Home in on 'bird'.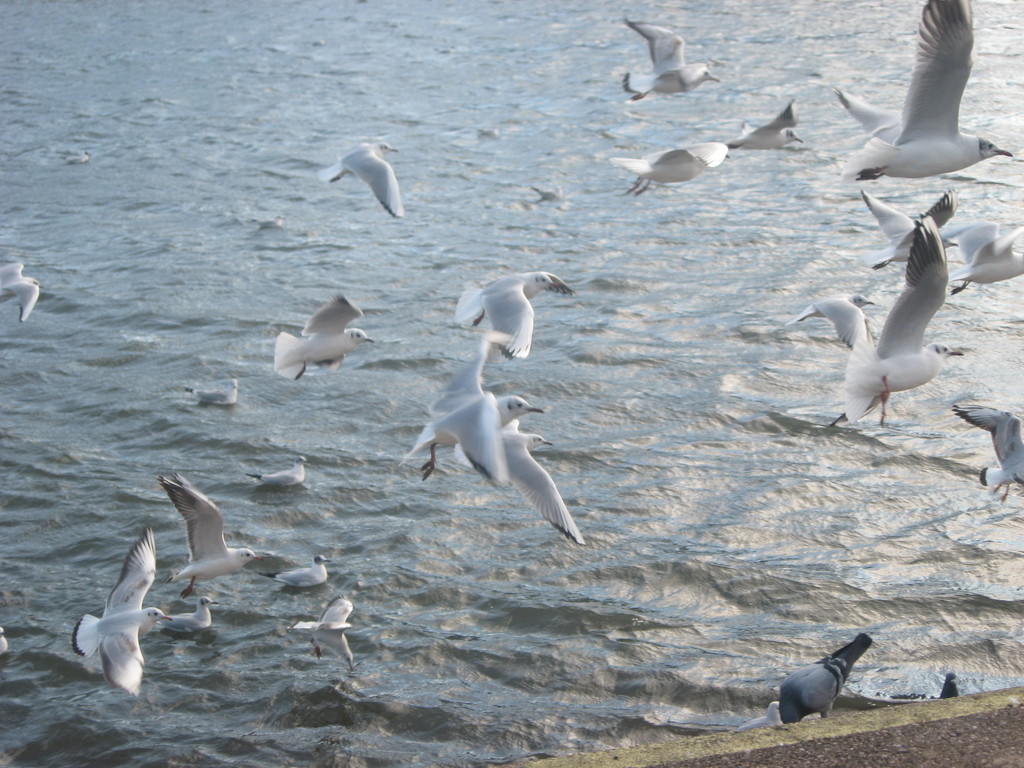
Homed in at 948,220,1020,298.
